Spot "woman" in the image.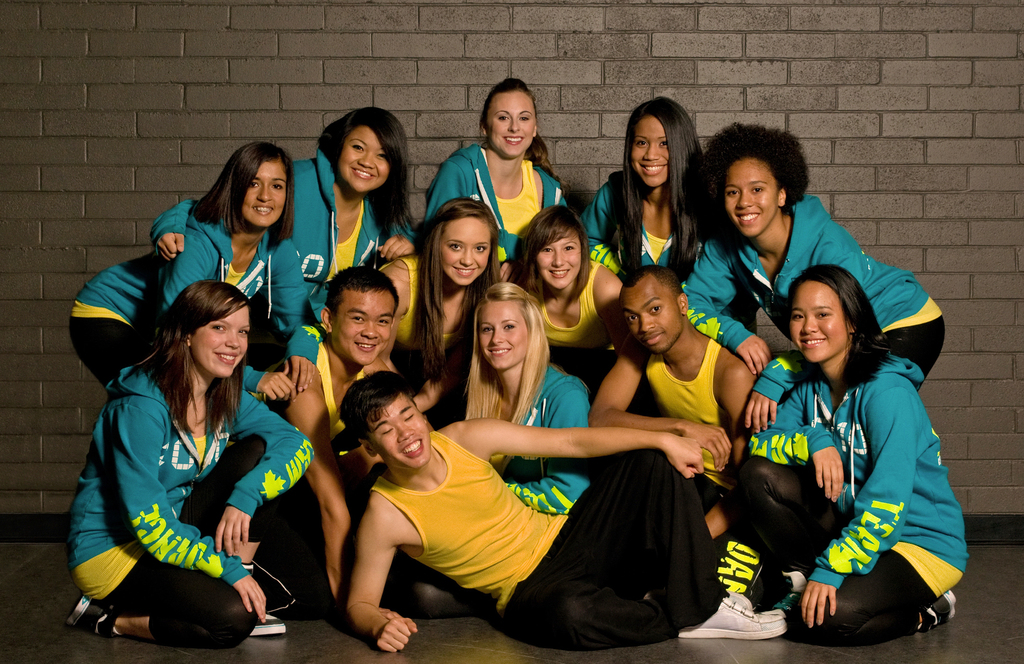
"woman" found at l=66, t=140, r=324, b=394.
